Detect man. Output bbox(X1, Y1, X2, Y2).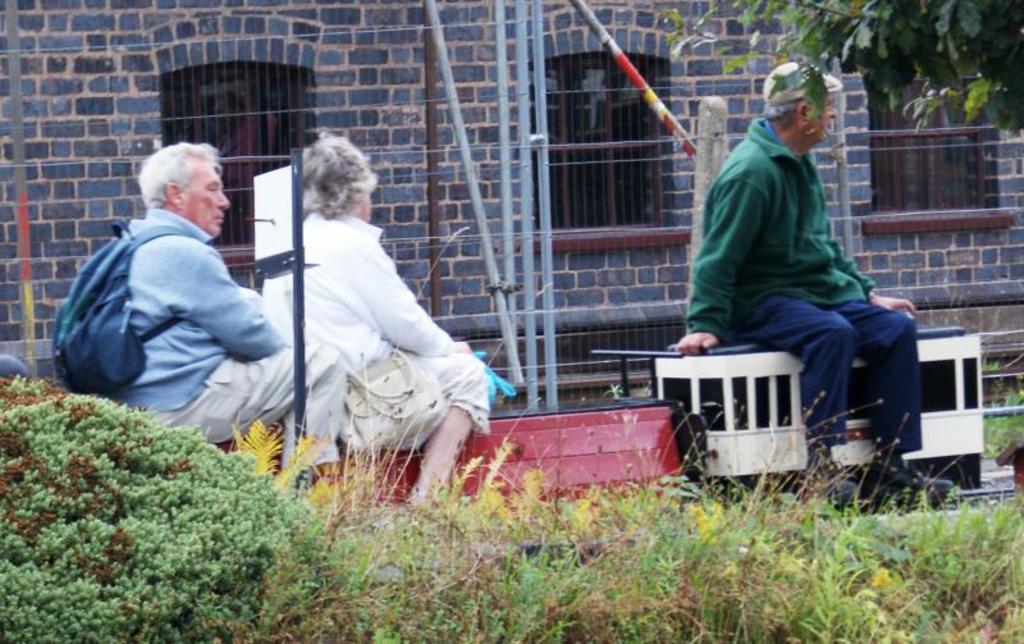
bbox(97, 142, 348, 495).
